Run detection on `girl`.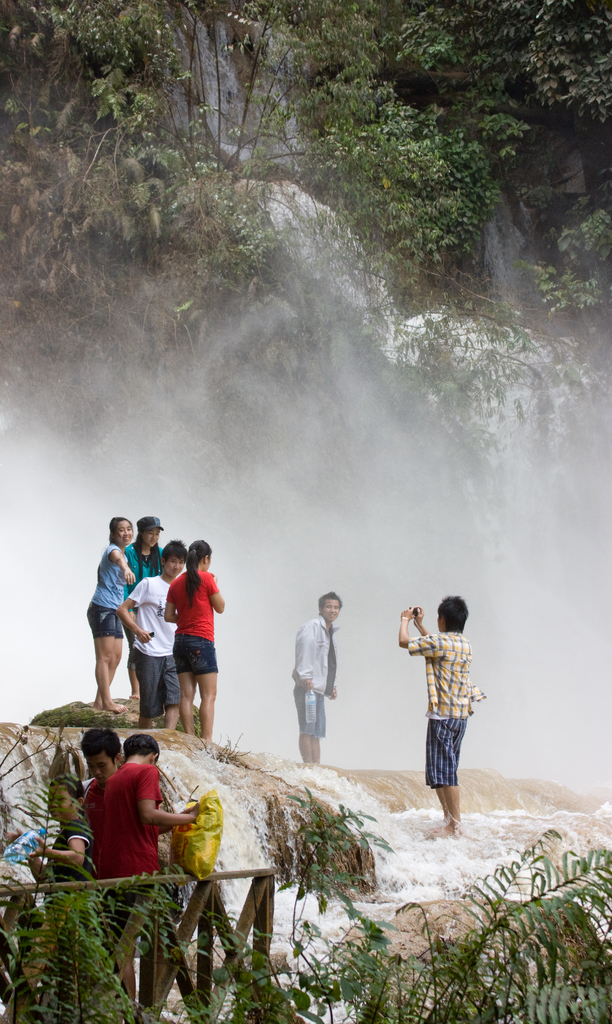
Result: x1=85, y1=515, x2=134, y2=712.
